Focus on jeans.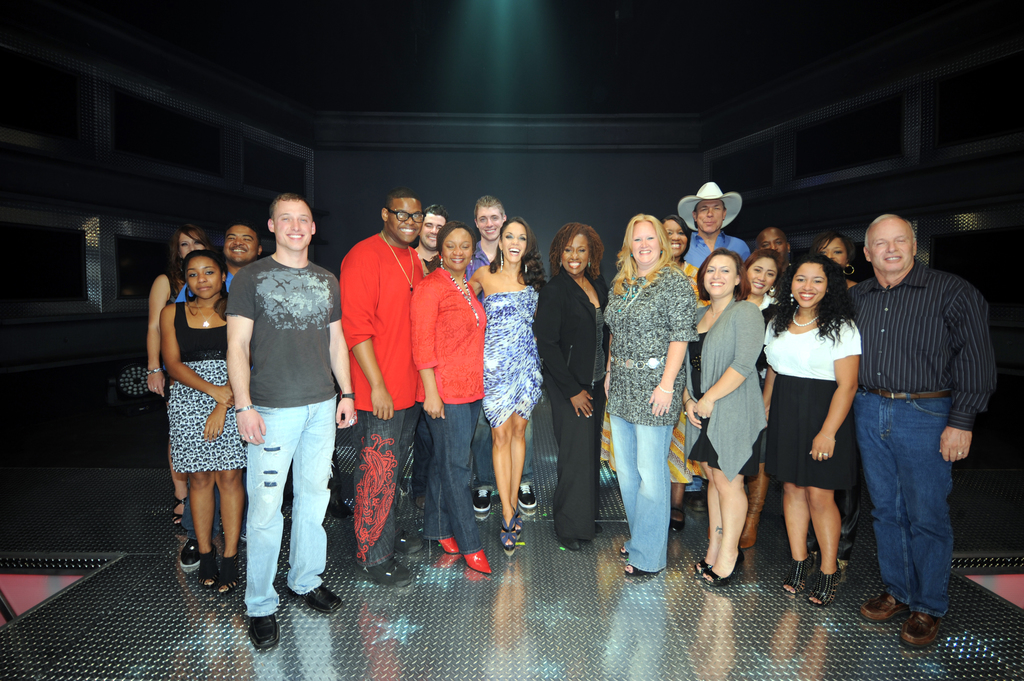
Focused at Rect(345, 408, 410, 557).
